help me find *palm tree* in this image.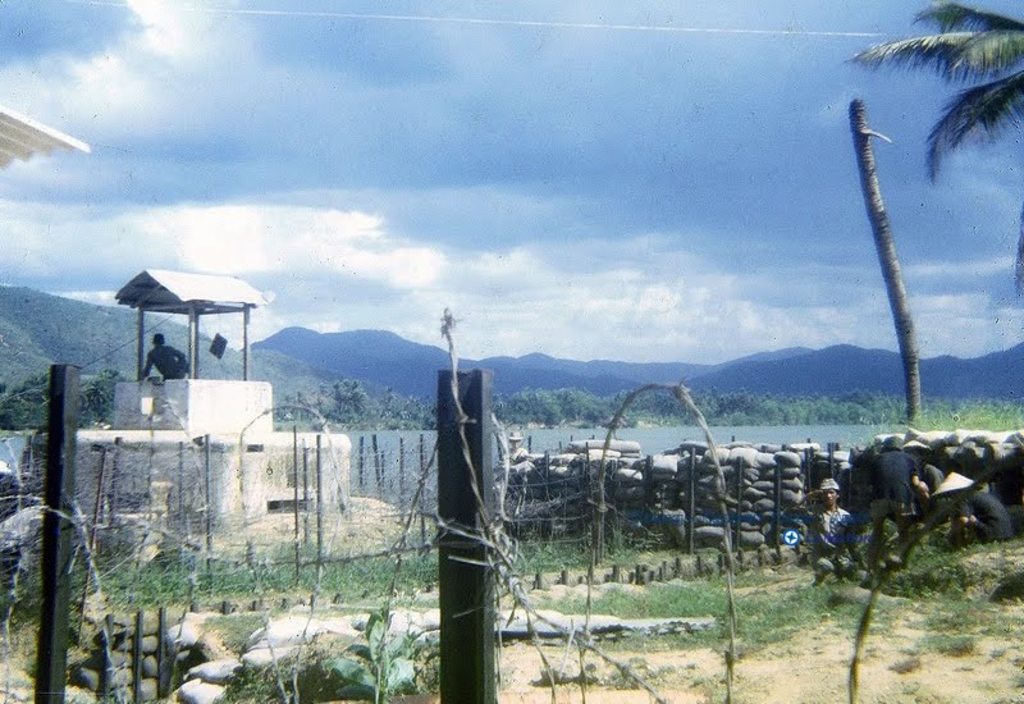
Found it: pyautogui.locateOnScreen(838, 0, 1023, 280).
